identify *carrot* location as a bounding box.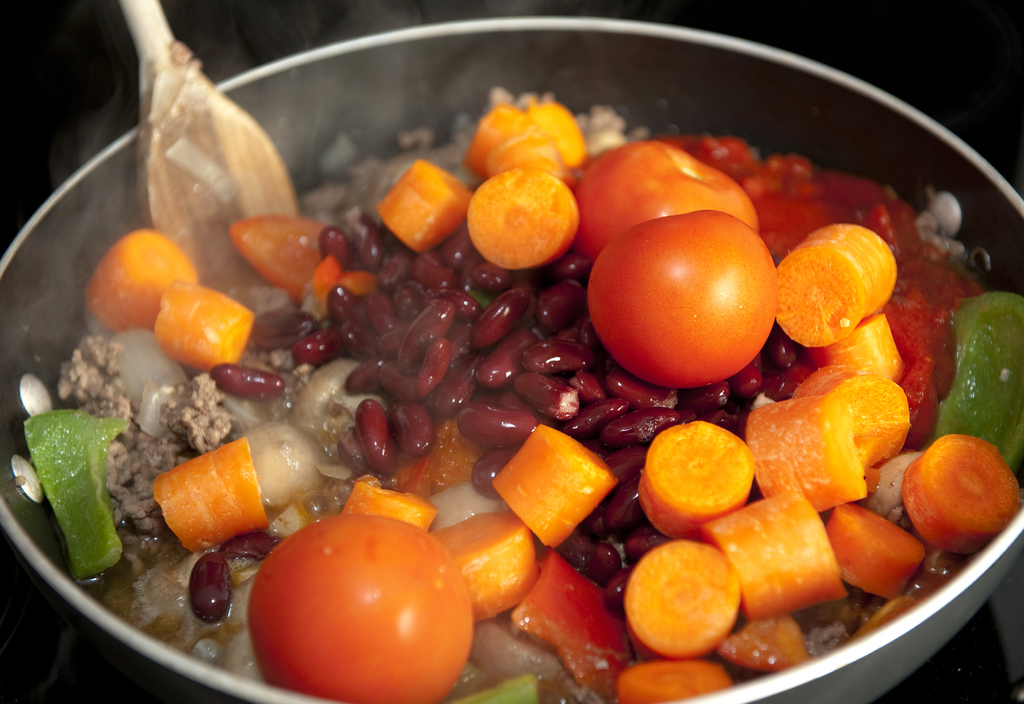
902/430/1023/552.
